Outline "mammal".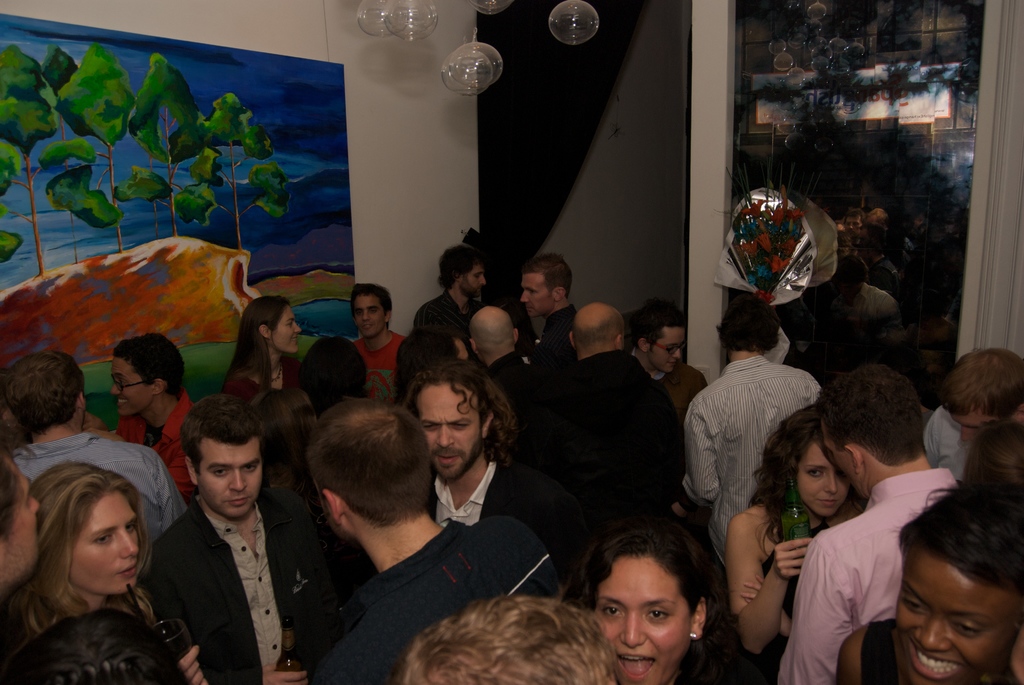
Outline: BBox(347, 281, 407, 403).
